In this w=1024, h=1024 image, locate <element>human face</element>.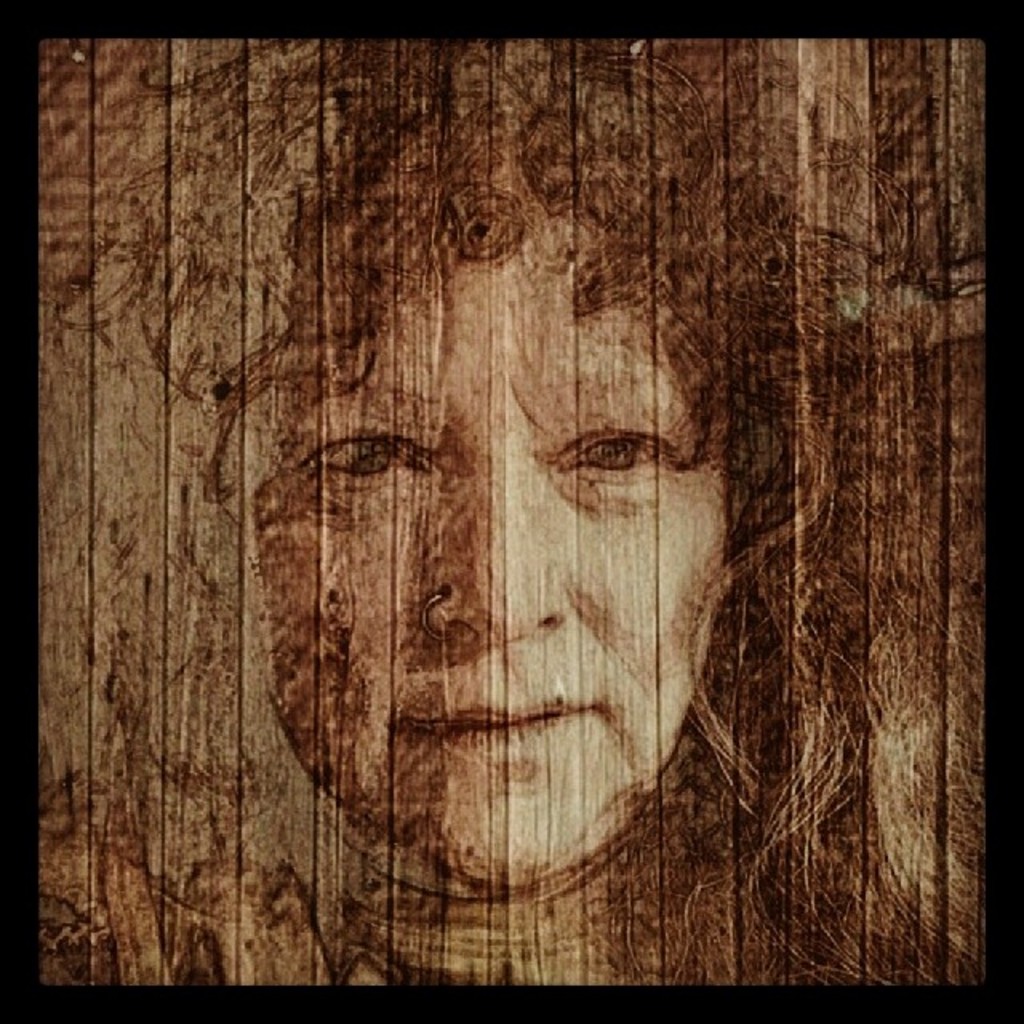
Bounding box: [x1=264, y1=210, x2=728, y2=886].
